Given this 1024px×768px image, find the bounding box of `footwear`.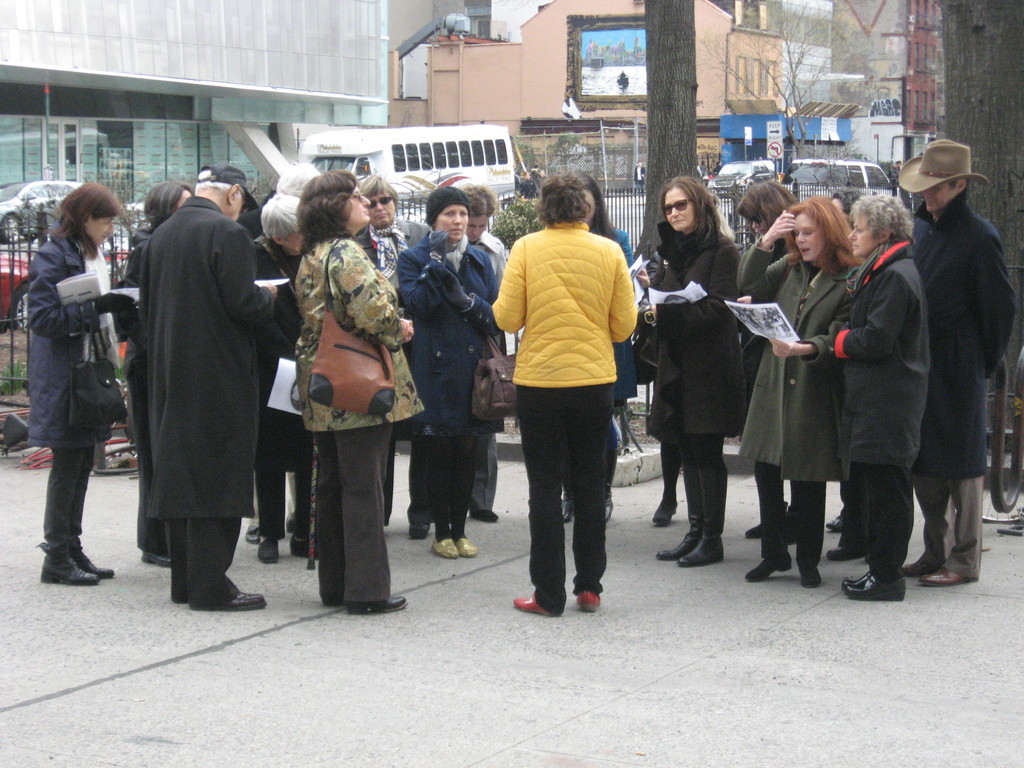
box=[901, 557, 946, 577].
